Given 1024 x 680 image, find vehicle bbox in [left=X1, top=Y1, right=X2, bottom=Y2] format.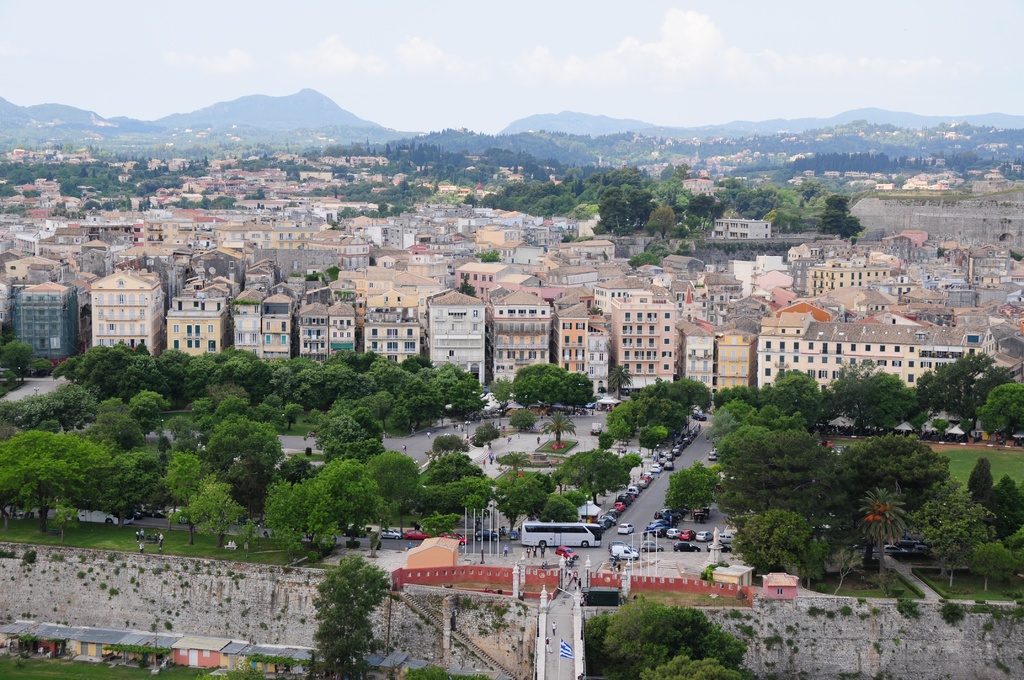
[left=696, top=530, right=712, bottom=540].
